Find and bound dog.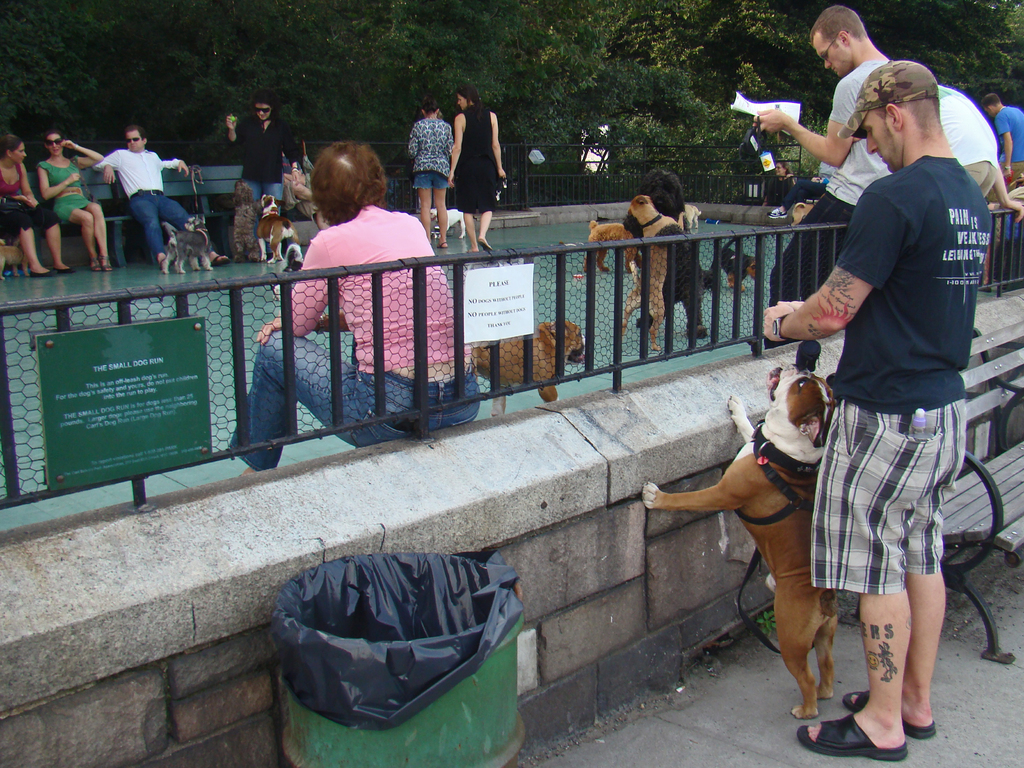
Bound: [580, 216, 637, 275].
